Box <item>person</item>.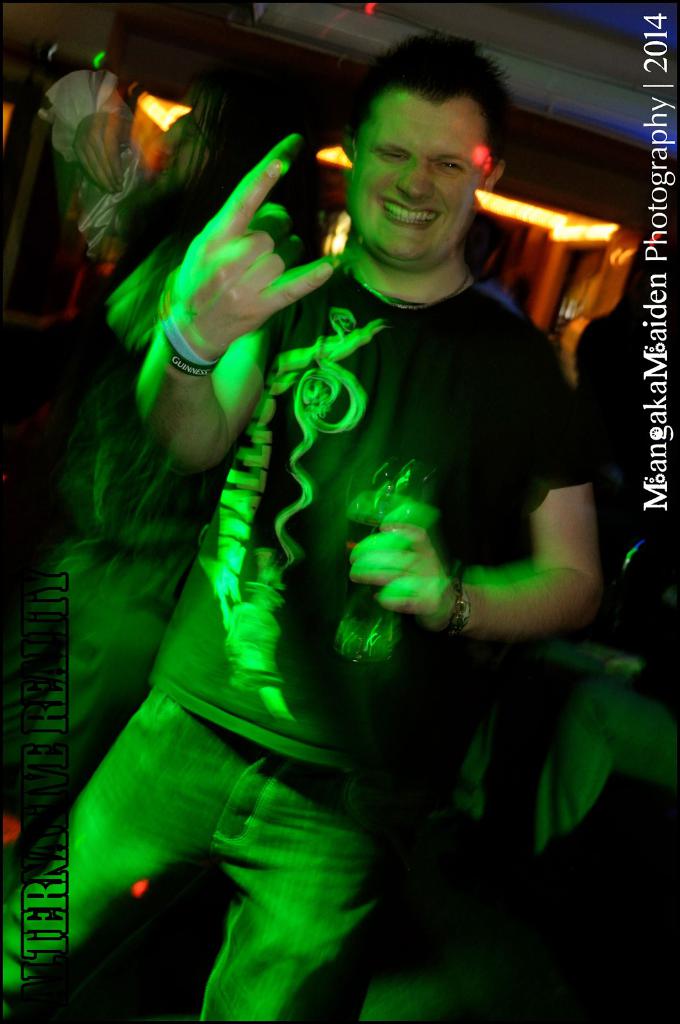
56/1/324/512.
